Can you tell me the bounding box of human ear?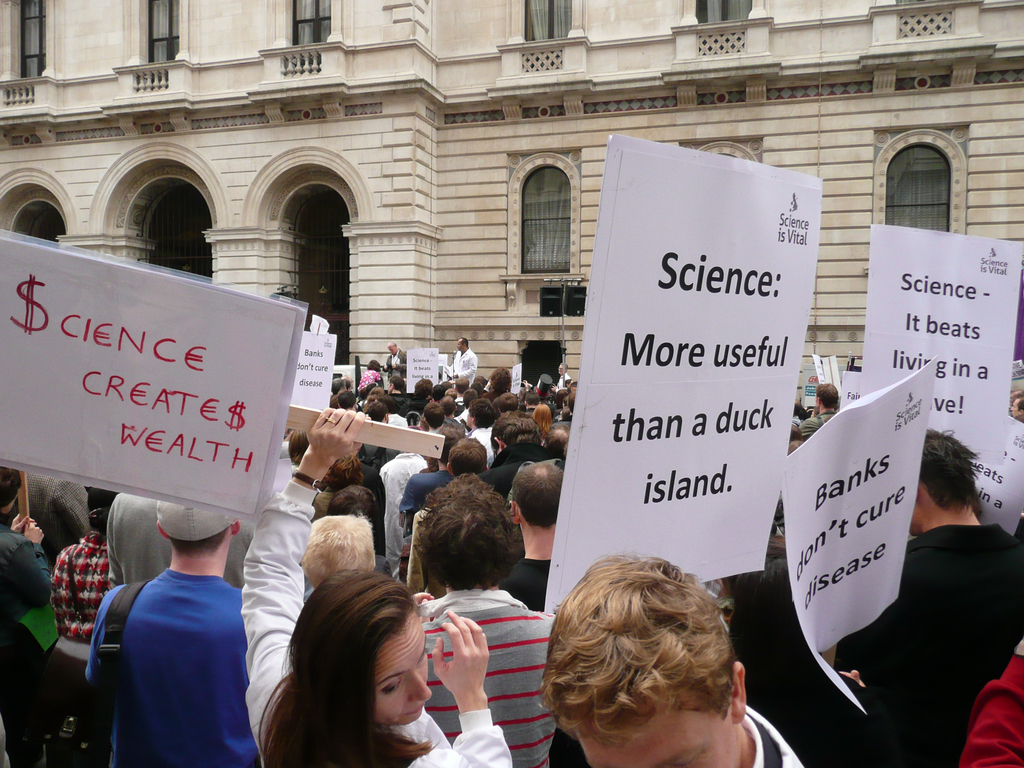
box(228, 520, 241, 538).
